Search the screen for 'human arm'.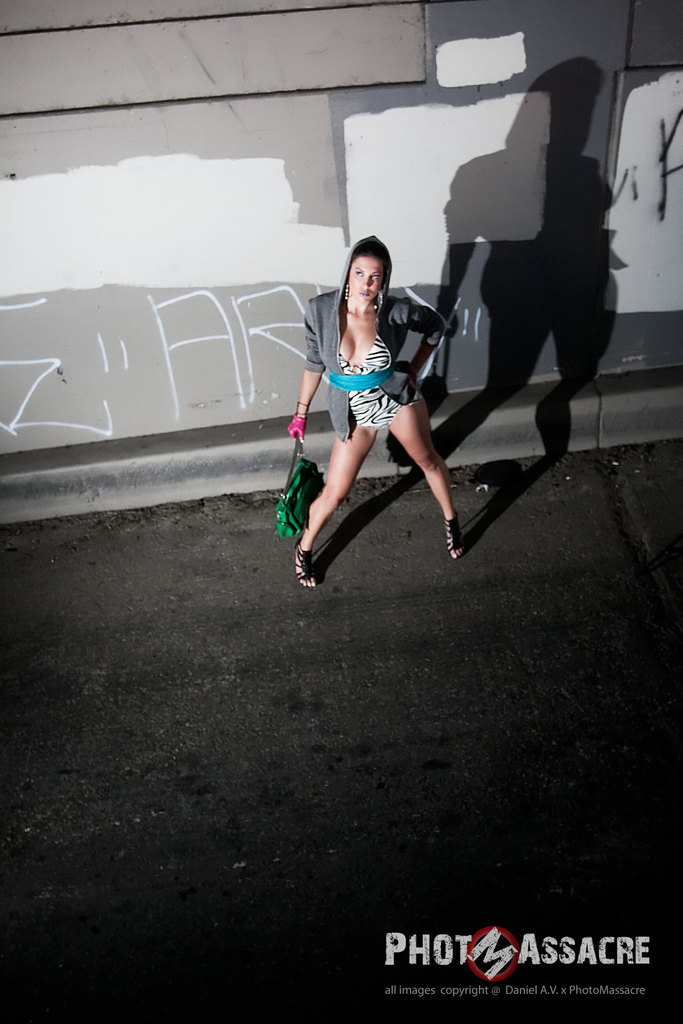
Found at [400, 293, 454, 388].
